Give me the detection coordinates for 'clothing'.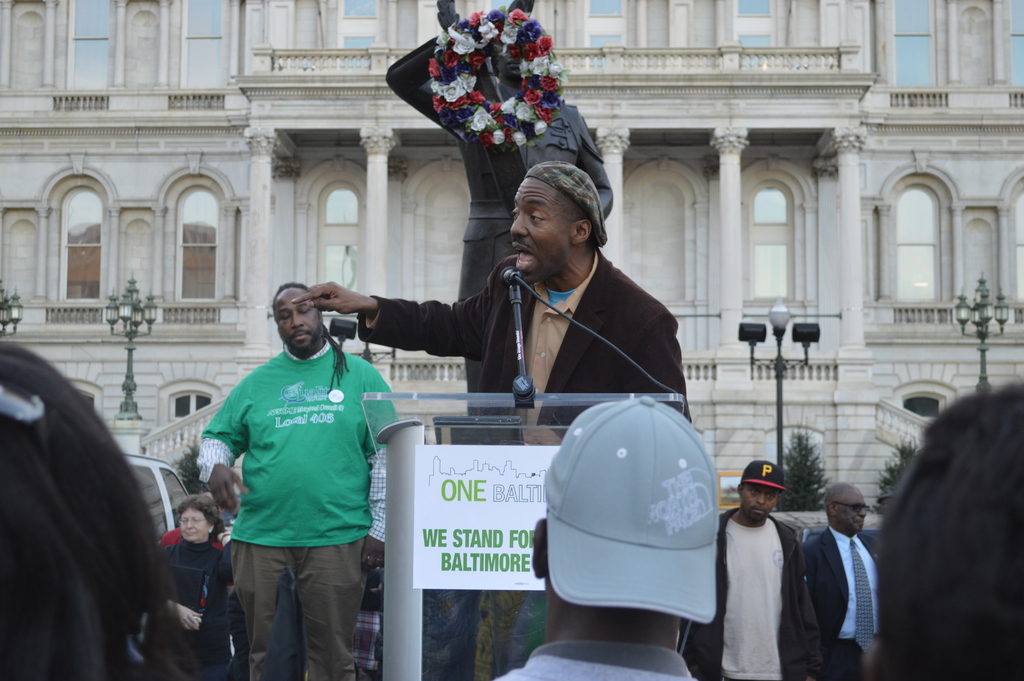
[x1=355, y1=252, x2=694, y2=446].
